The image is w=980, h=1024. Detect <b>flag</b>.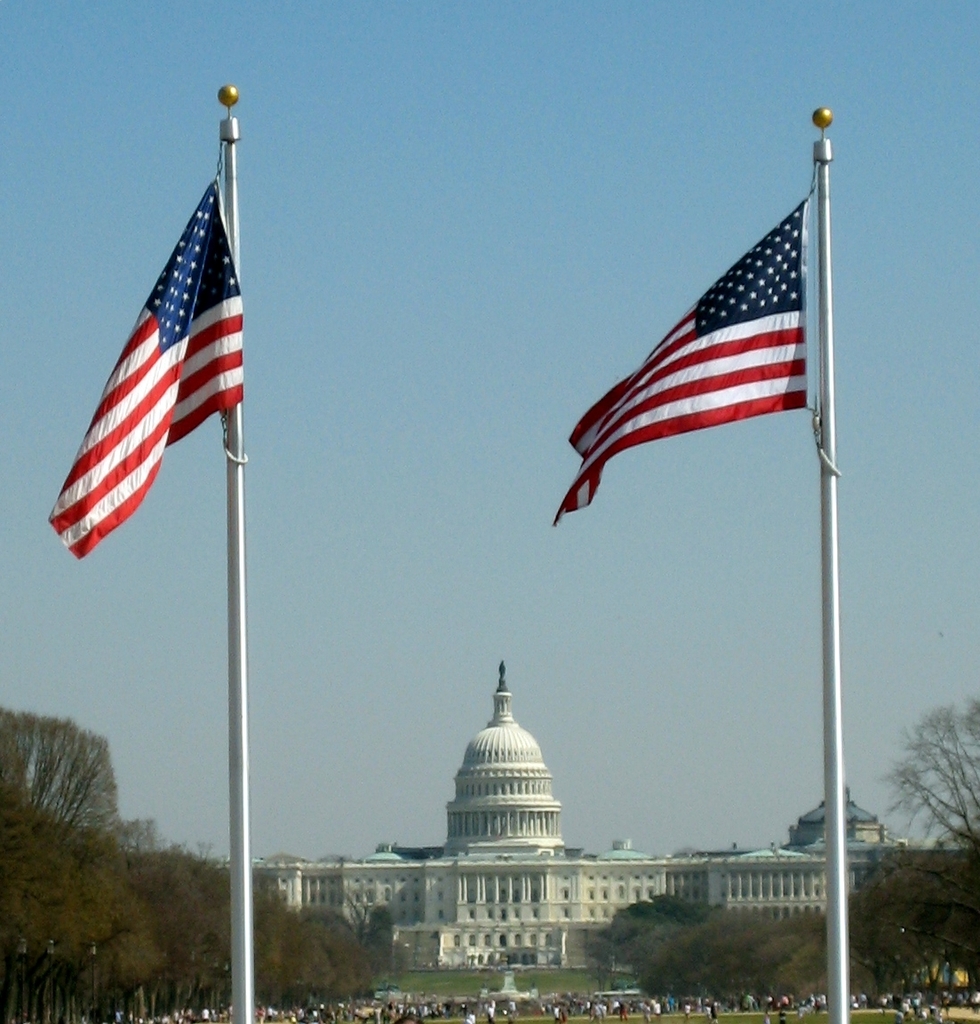
Detection: <bbox>546, 187, 808, 542</bbox>.
